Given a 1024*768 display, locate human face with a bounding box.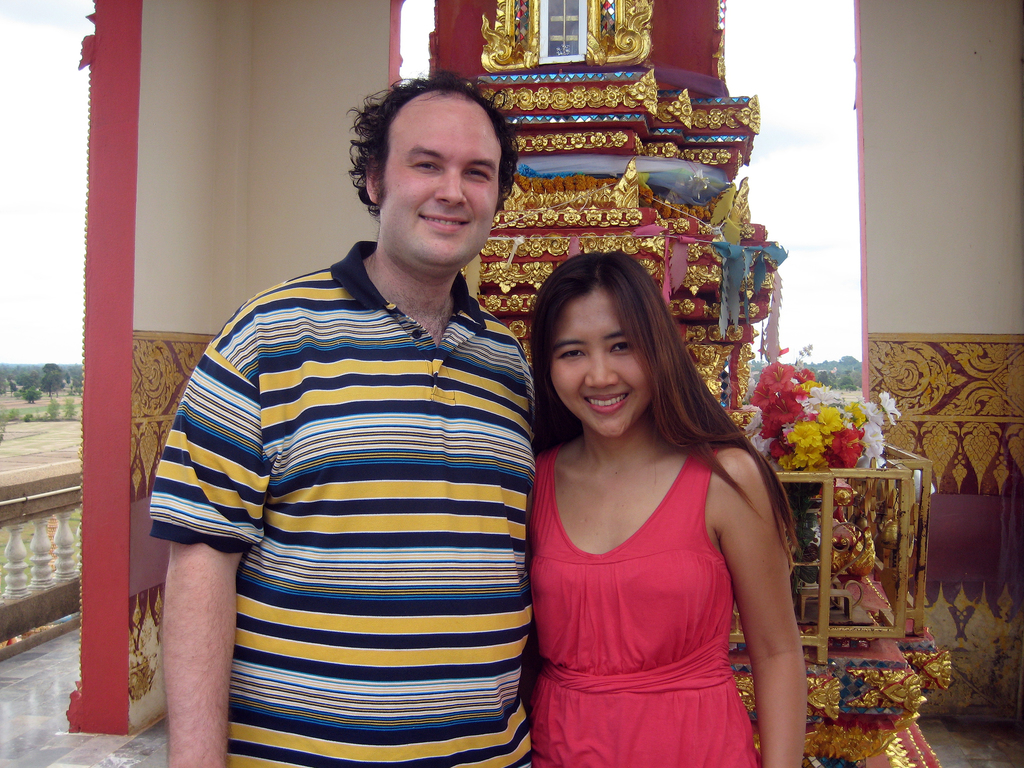
Located: 552:282:654:441.
